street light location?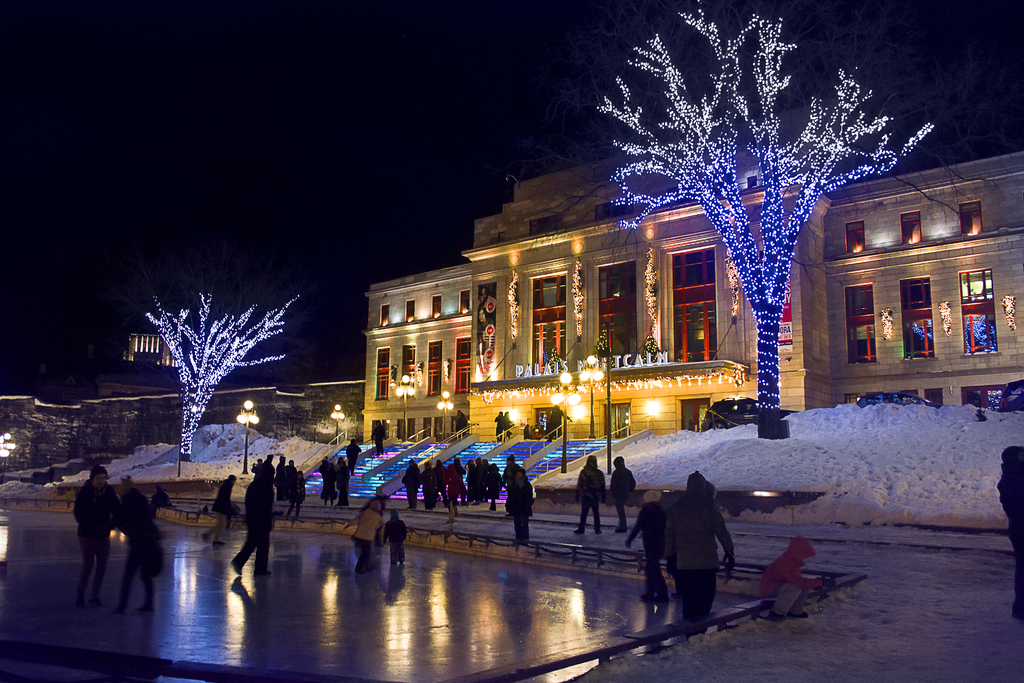
(x1=552, y1=367, x2=568, y2=472)
